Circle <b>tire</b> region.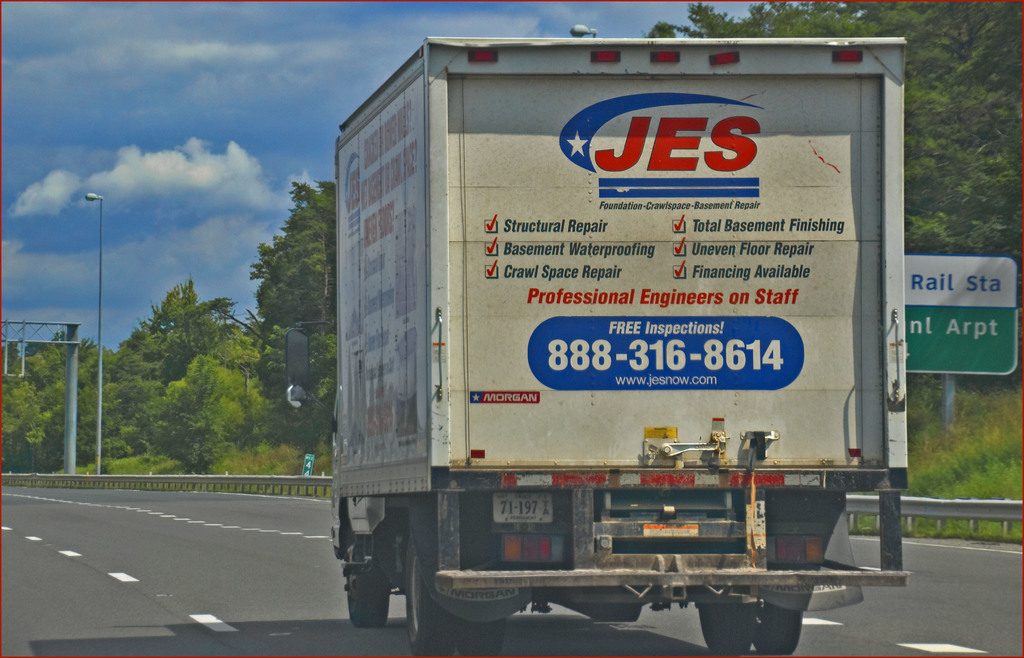
Region: x1=756 y1=601 x2=799 y2=654.
